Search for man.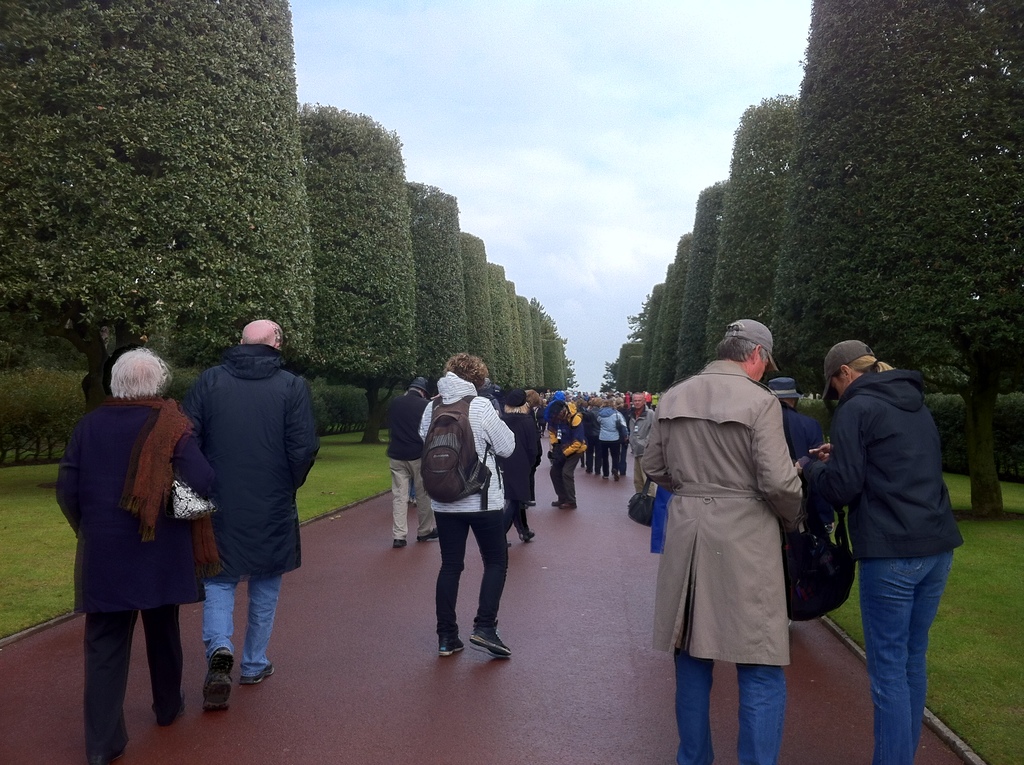
Found at BBox(165, 305, 318, 710).
